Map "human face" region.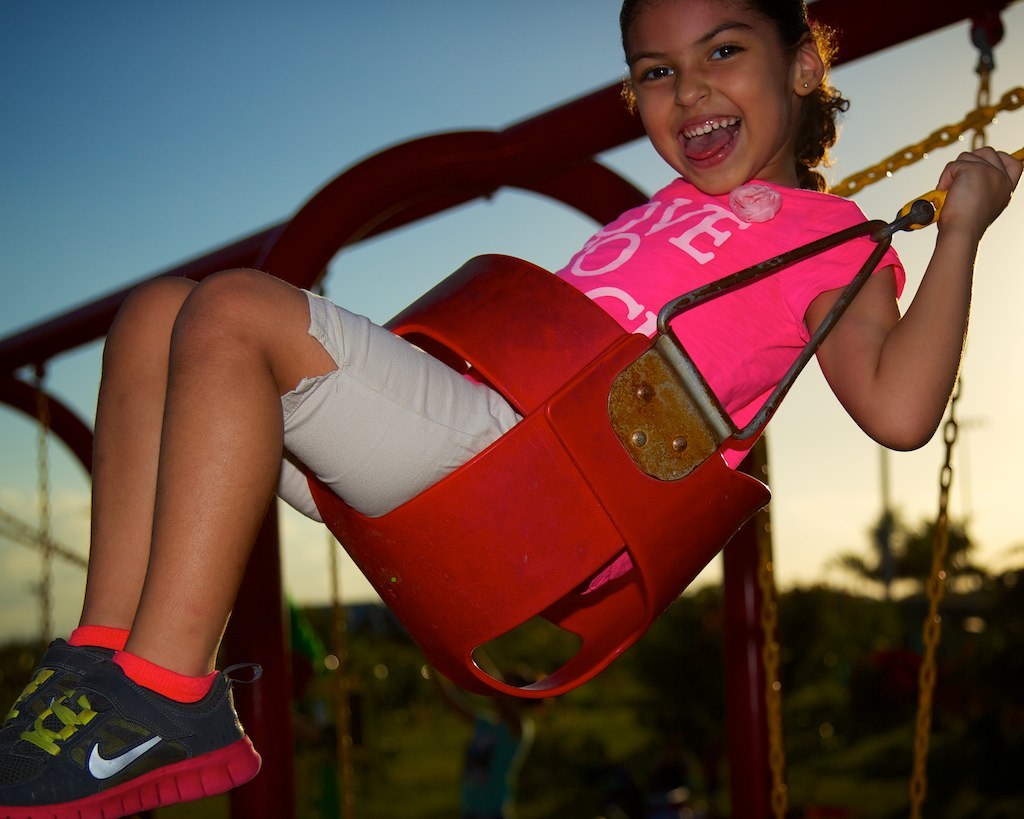
Mapped to {"x1": 624, "y1": 0, "x2": 787, "y2": 196}.
